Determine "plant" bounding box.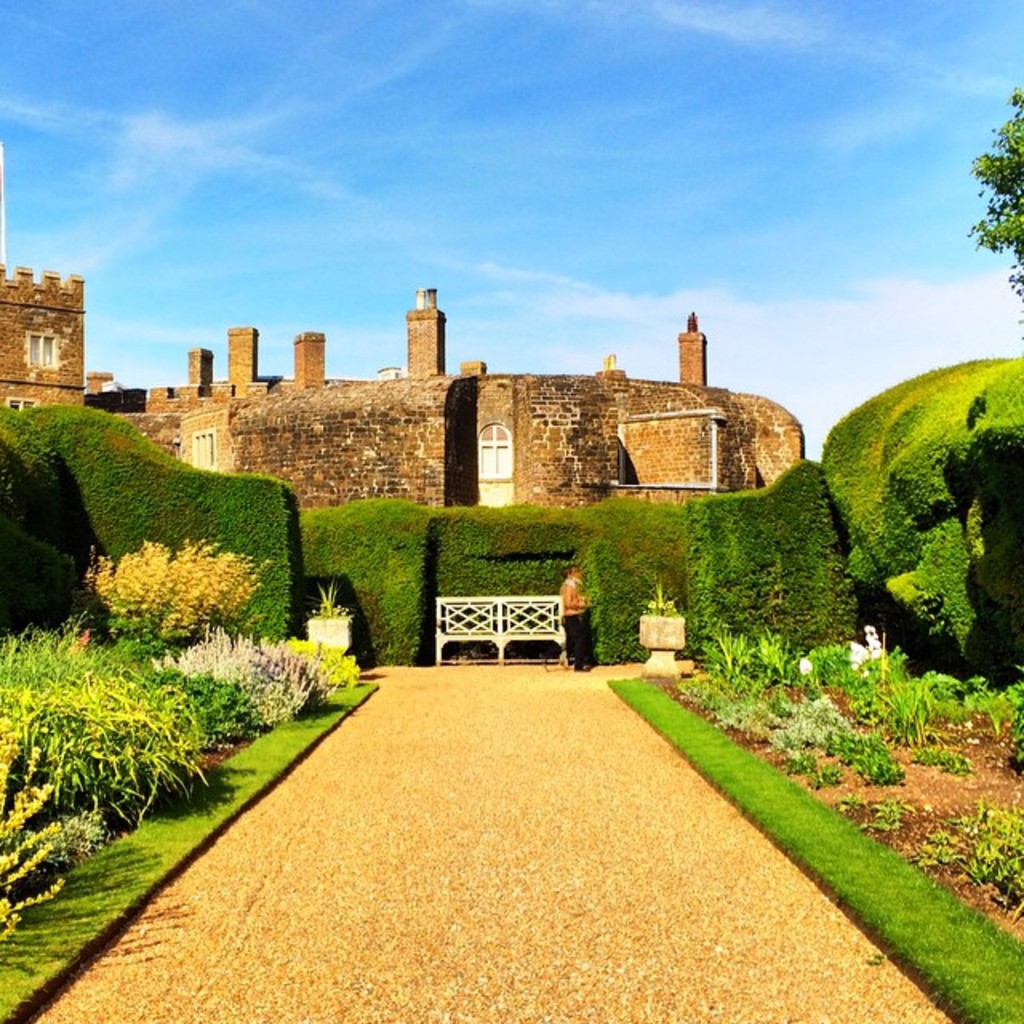
Determined: [left=960, top=808, right=1022, bottom=912].
